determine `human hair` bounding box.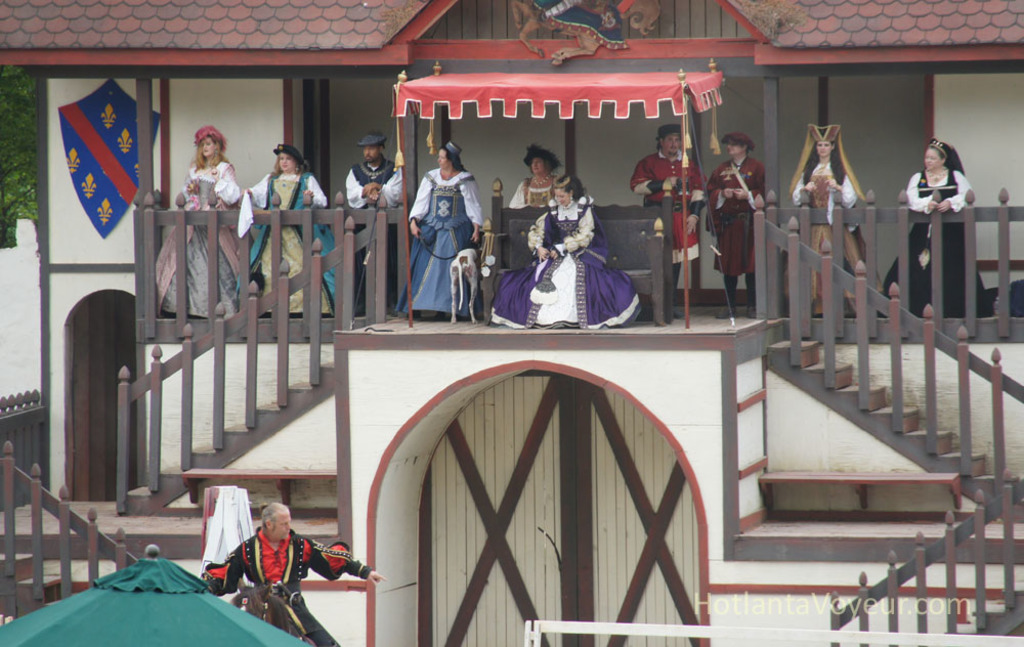
Determined: 921 140 965 167.
